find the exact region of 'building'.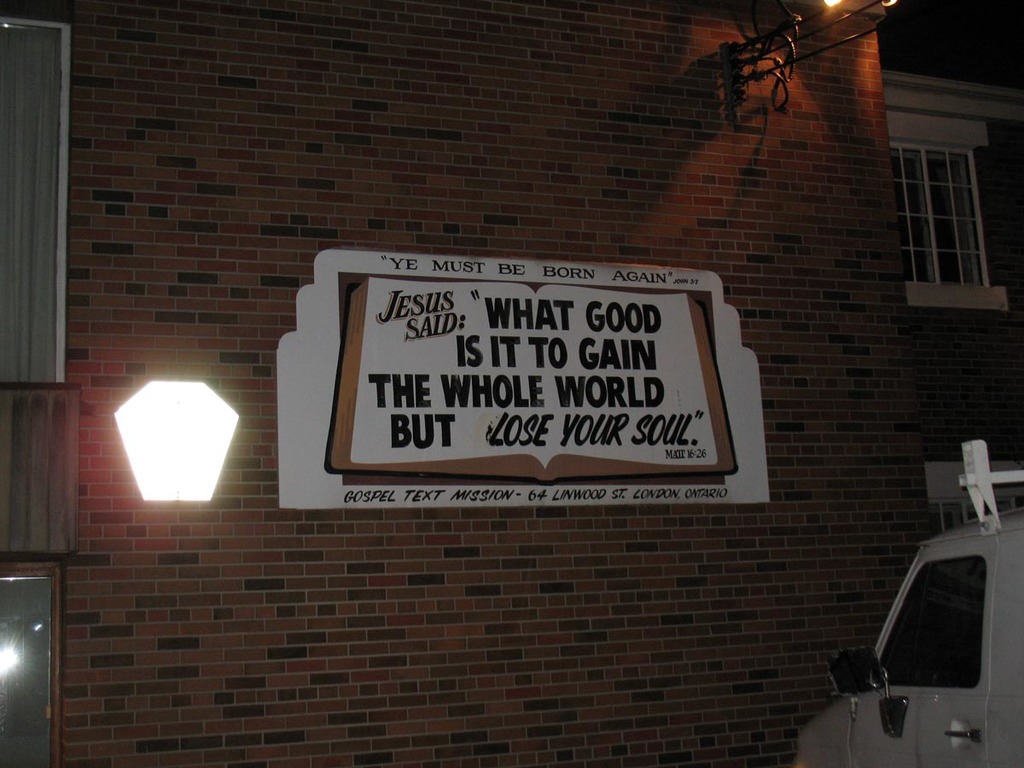
Exact region: bbox=(0, 0, 1023, 767).
